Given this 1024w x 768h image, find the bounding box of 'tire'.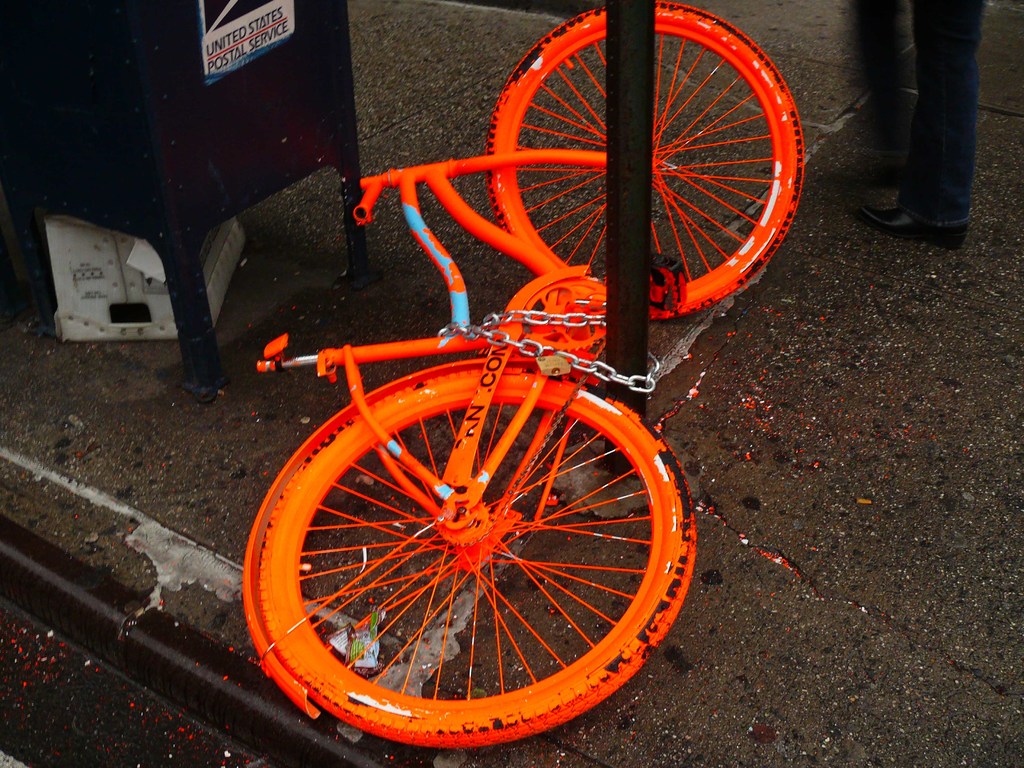
x1=481 y1=0 x2=806 y2=323.
